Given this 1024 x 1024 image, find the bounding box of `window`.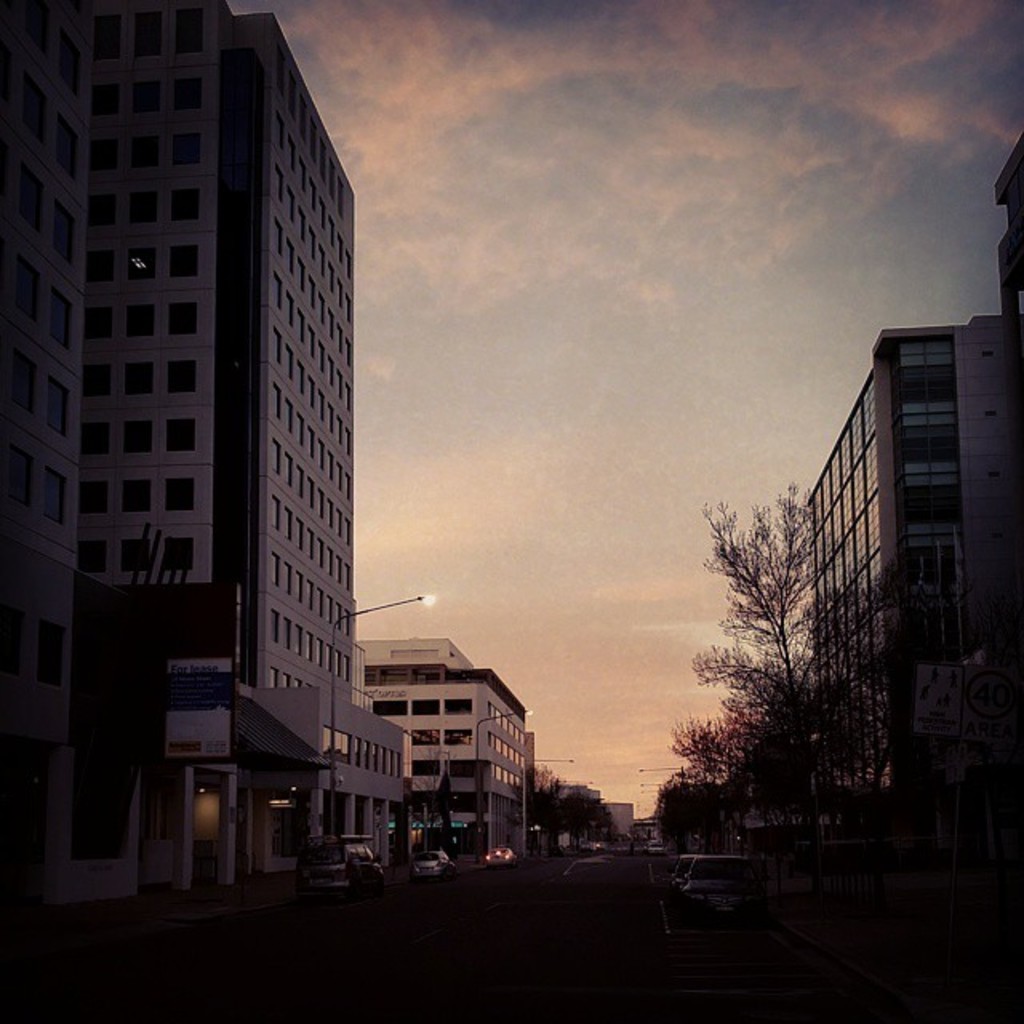
46, 373, 72, 443.
